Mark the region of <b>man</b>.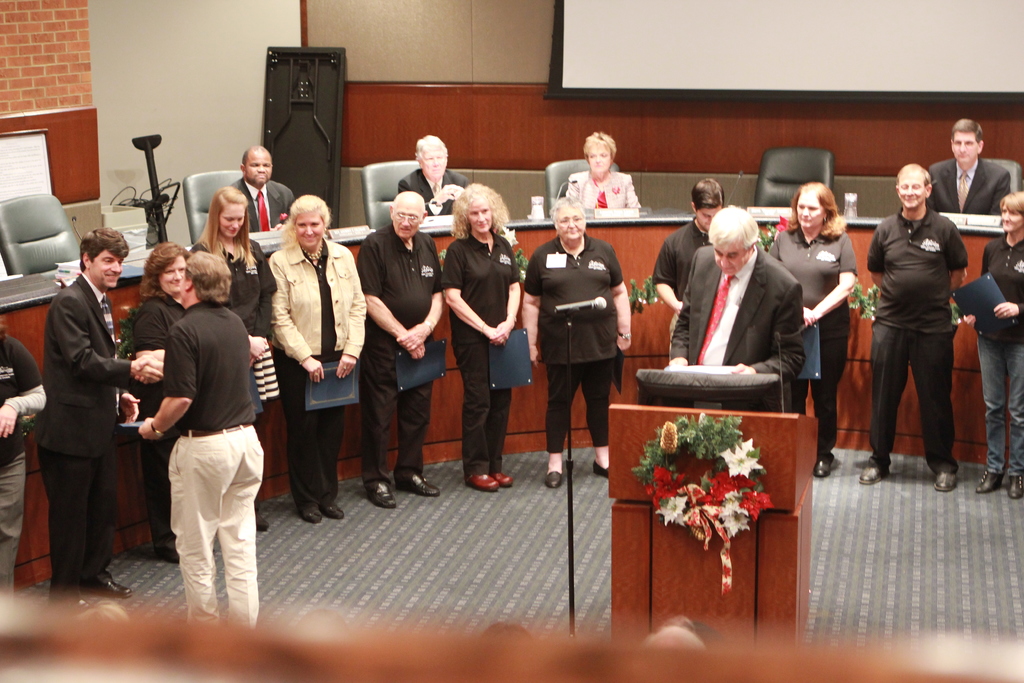
Region: [666, 203, 812, 415].
